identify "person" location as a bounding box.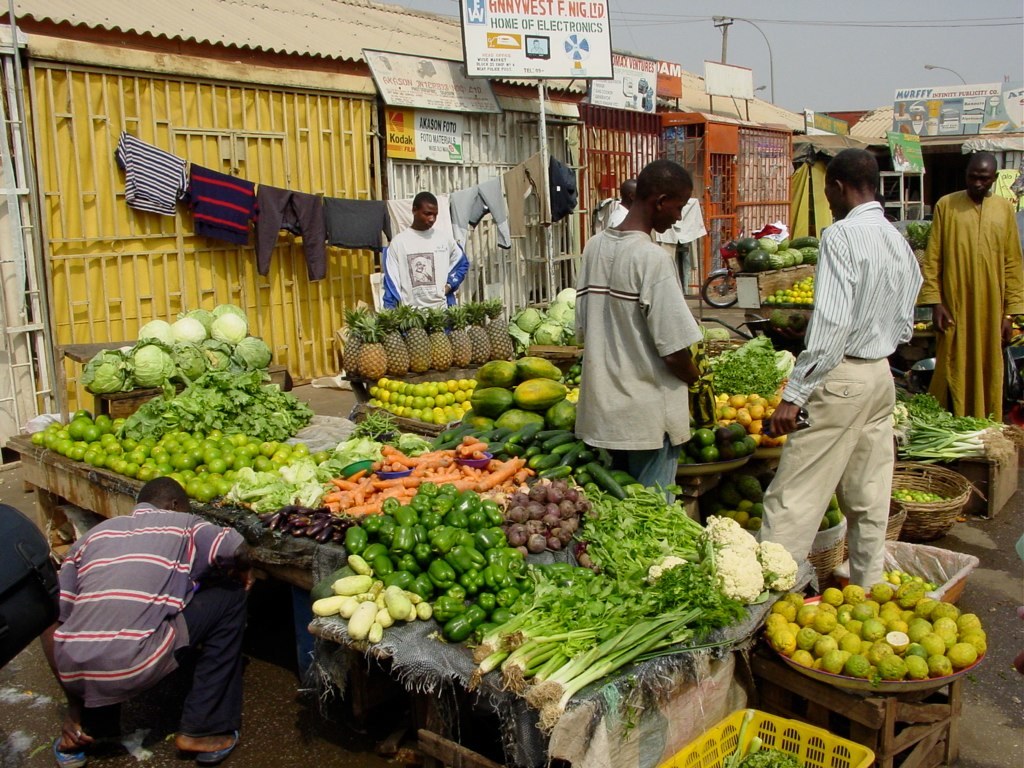
bbox=[575, 160, 707, 498].
